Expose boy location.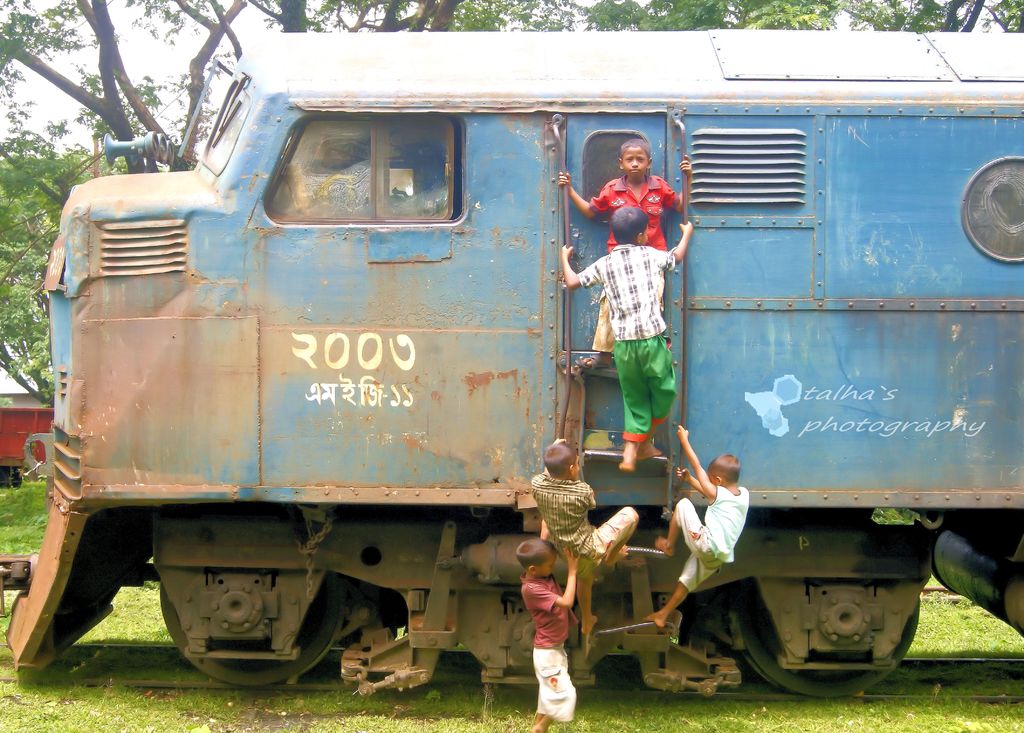
Exposed at (left=644, top=424, right=750, bottom=625).
